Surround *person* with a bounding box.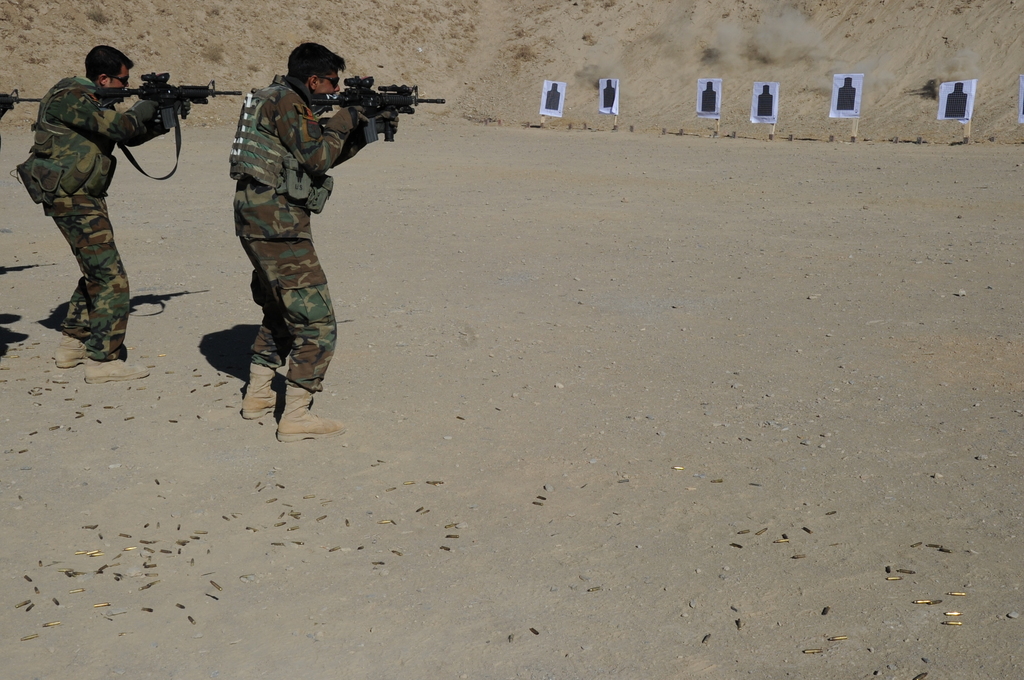
22, 42, 188, 370.
